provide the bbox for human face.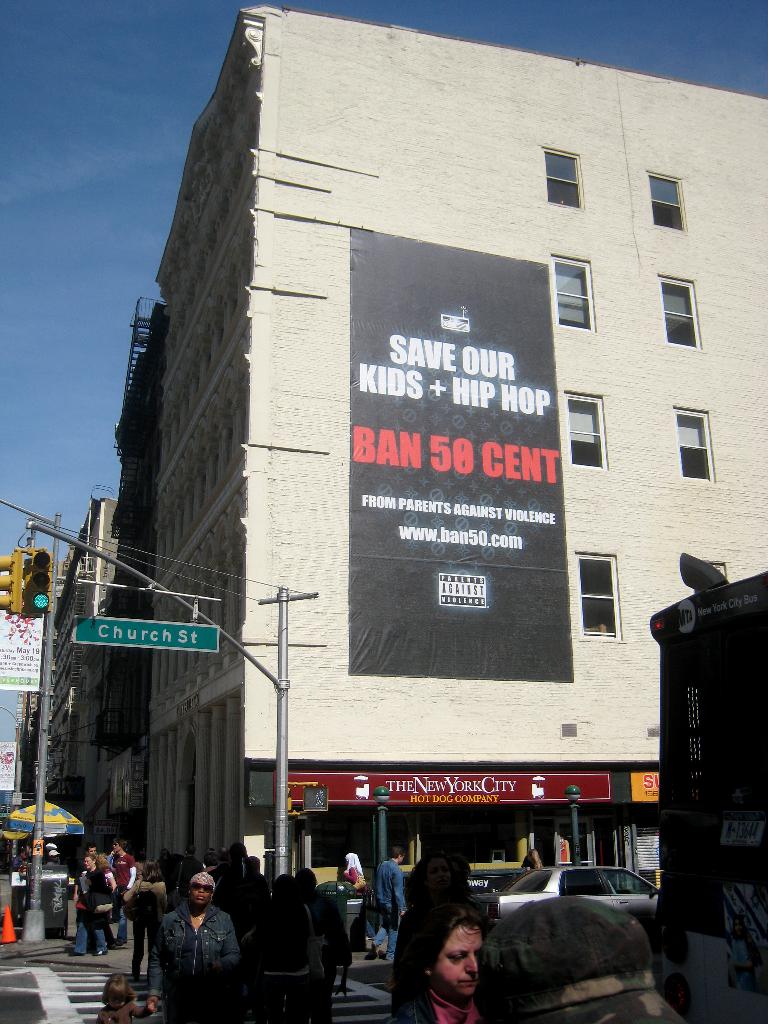
bbox(437, 927, 484, 1000).
